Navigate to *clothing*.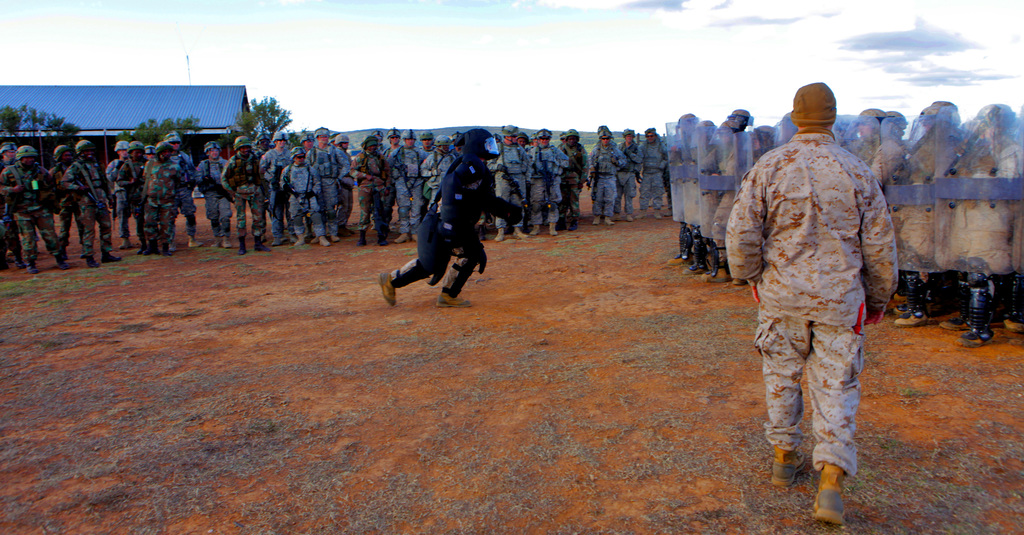
Navigation target: bbox=[557, 141, 587, 226].
